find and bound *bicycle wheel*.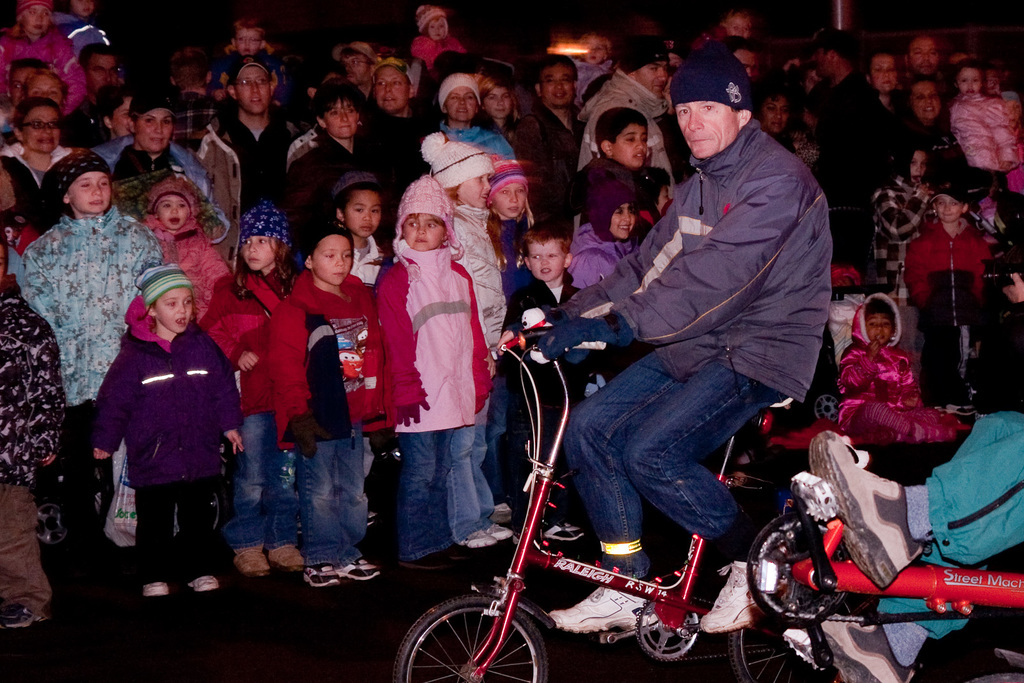
Bound: bbox=[726, 554, 857, 682].
